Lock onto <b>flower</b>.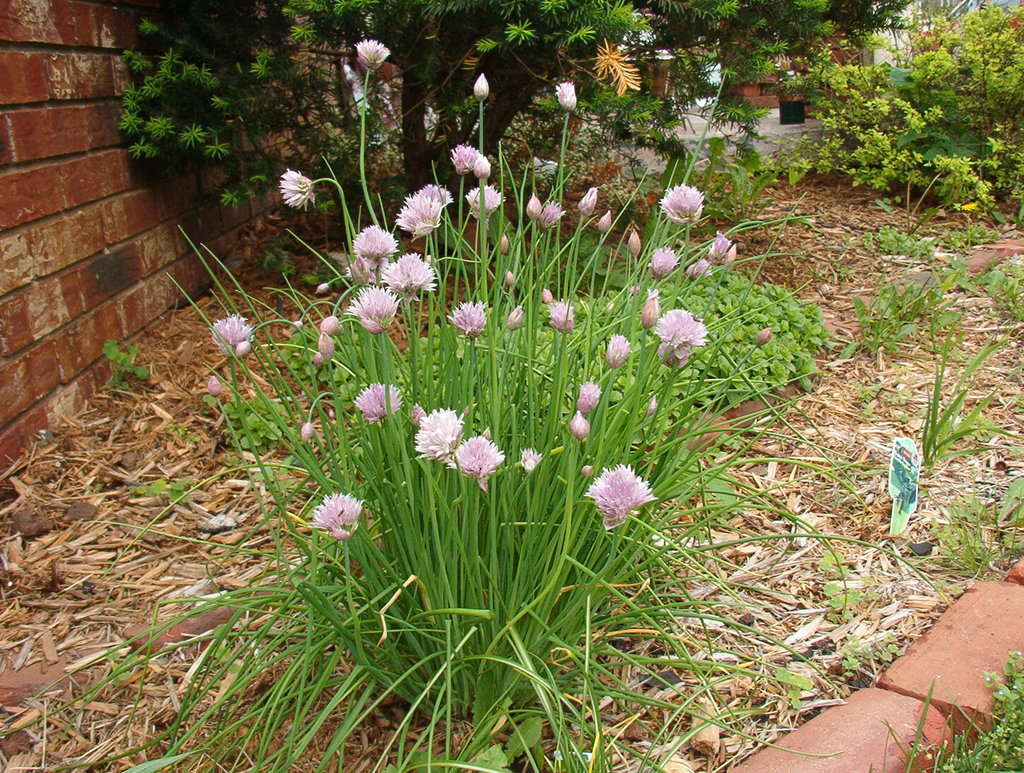
Locked: box=[655, 181, 704, 218].
